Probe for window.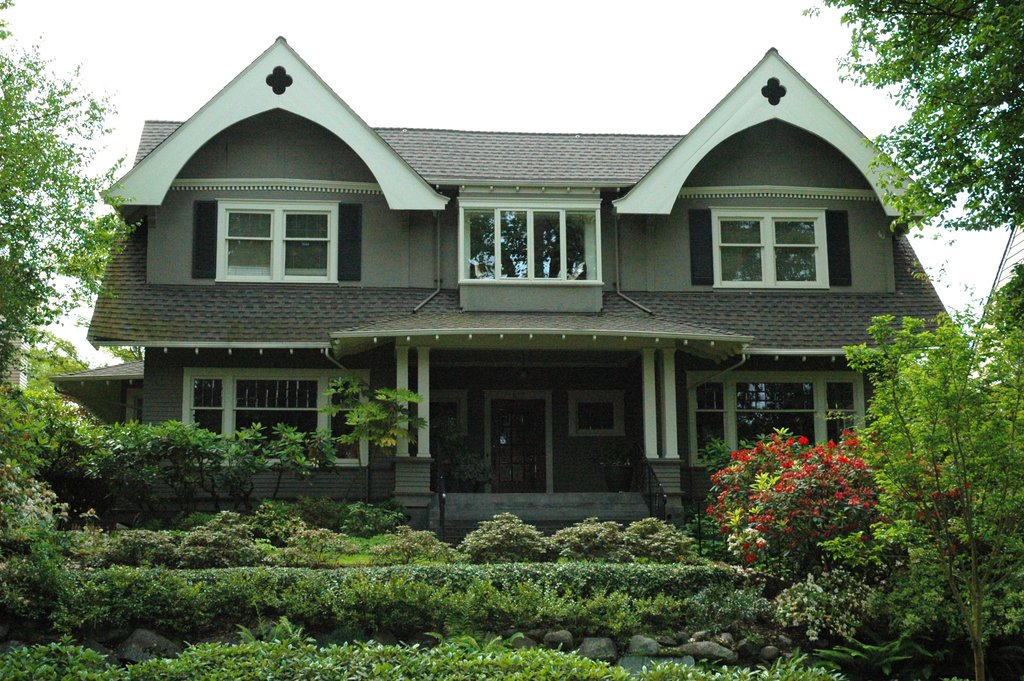
Probe result: select_region(692, 375, 866, 469).
